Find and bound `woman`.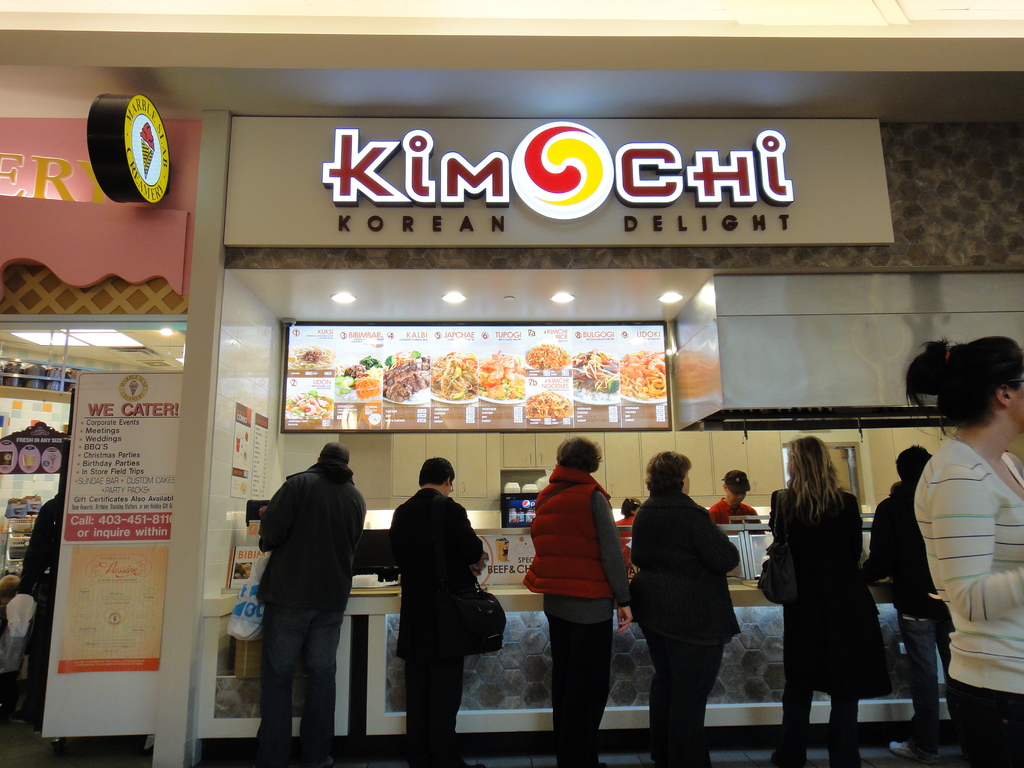
Bound: x1=756, y1=431, x2=901, y2=767.
